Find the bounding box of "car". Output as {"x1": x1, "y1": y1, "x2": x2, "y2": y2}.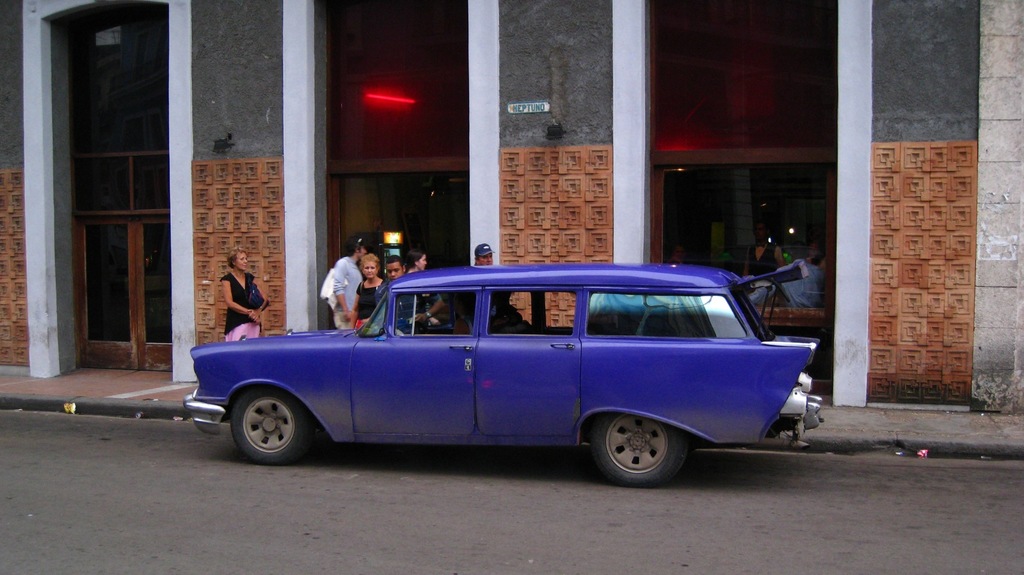
{"x1": 178, "y1": 257, "x2": 829, "y2": 483}.
